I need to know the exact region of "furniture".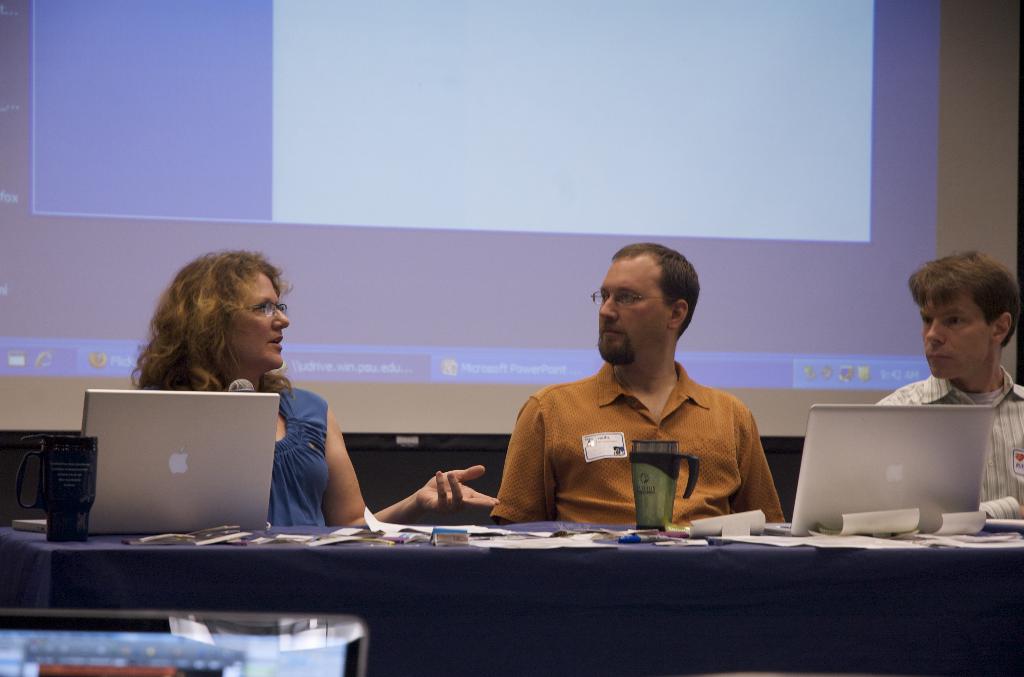
Region: 0:428:78:522.
